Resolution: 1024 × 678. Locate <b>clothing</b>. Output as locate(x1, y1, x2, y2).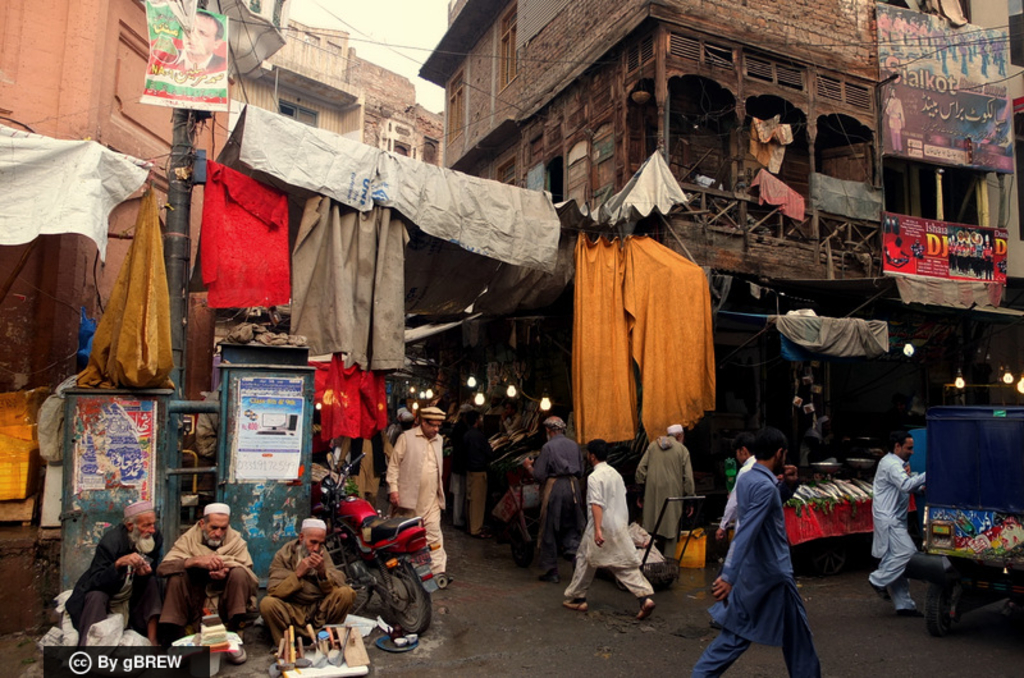
locate(716, 457, 756, 532).
